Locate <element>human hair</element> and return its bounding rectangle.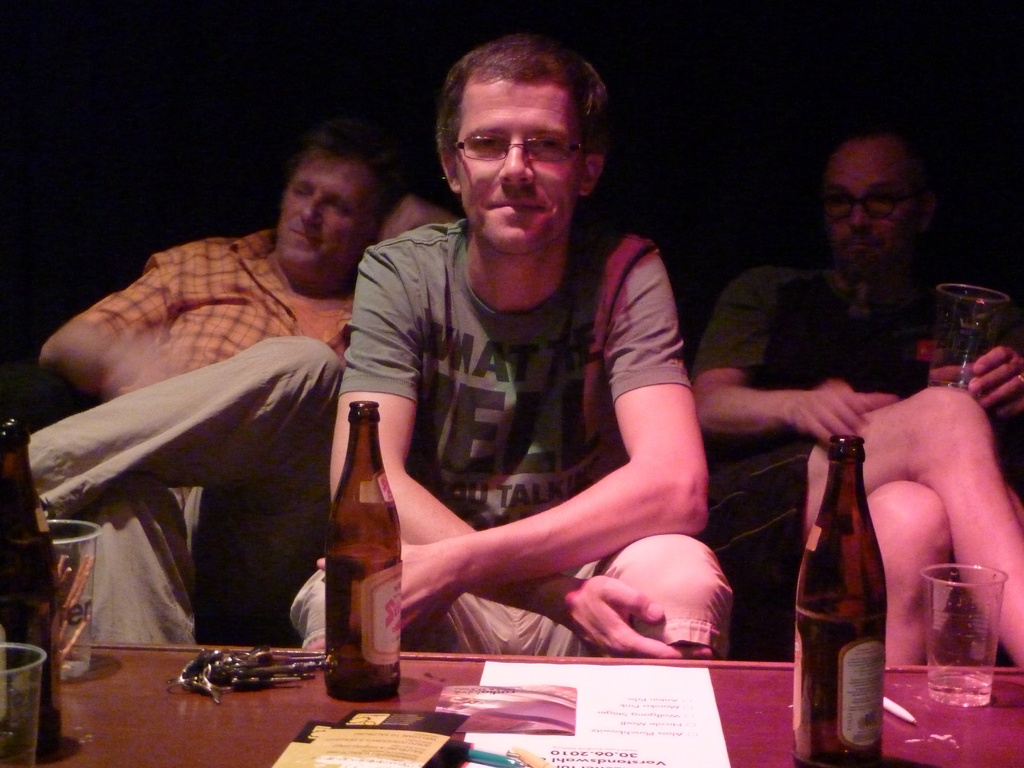
pyautogui.locateOnScreen(435, 49, 604, 151).
